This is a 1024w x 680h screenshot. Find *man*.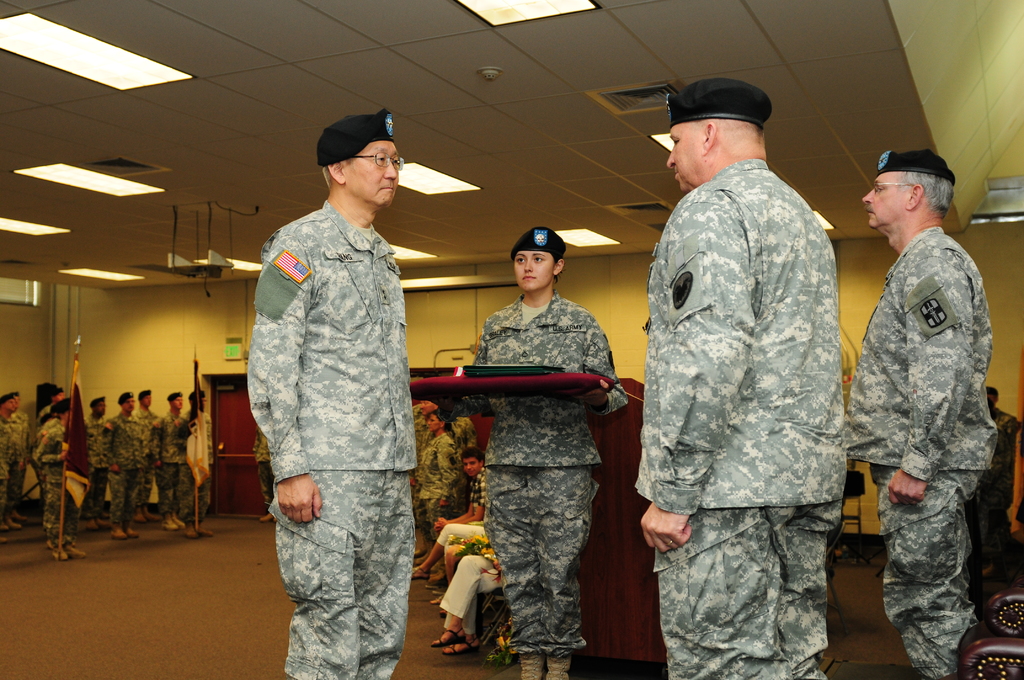
Bounding box: bbox(132, 388, 163, 524).
